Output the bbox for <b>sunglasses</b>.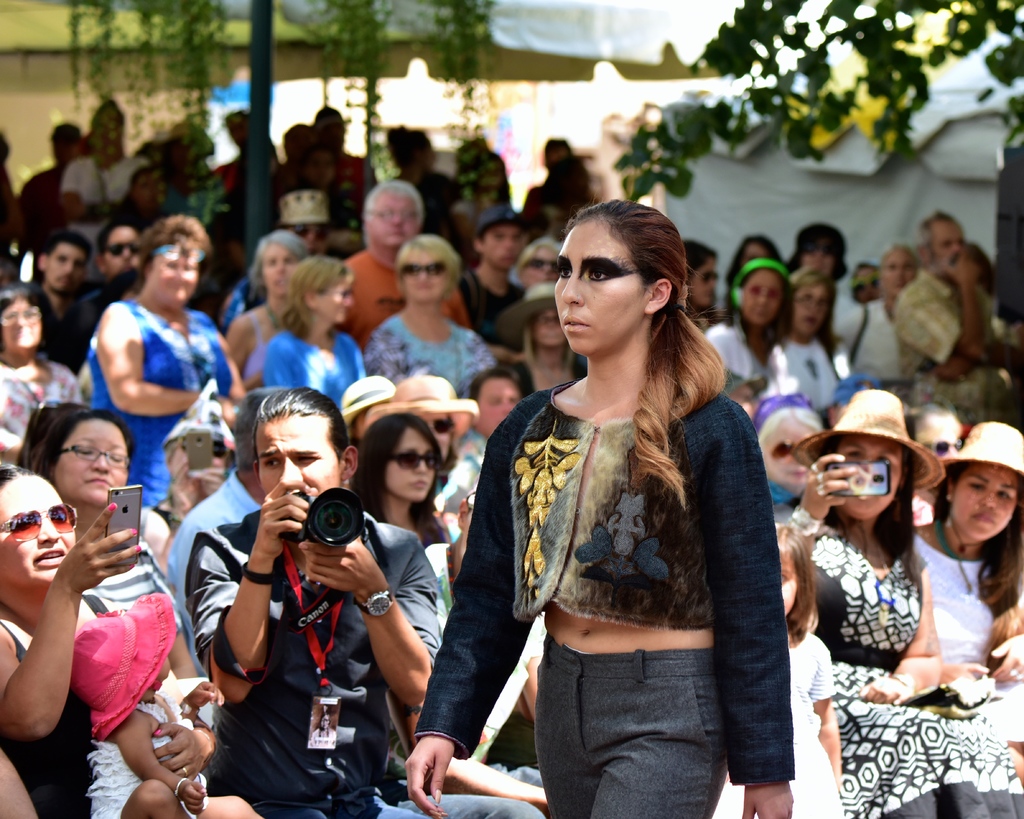
bbox=(436, 418, 461, 436).
